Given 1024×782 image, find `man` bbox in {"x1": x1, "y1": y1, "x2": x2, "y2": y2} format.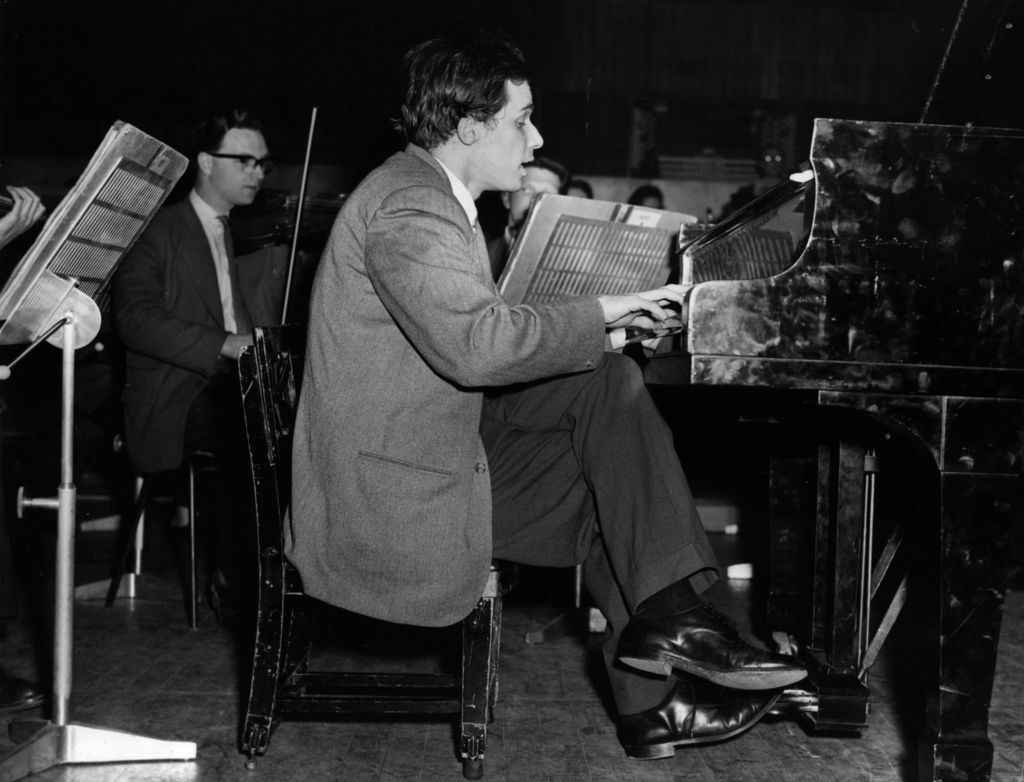
{"x1": 482, "y1": 158, "x2": 565, "y2": 299}.
